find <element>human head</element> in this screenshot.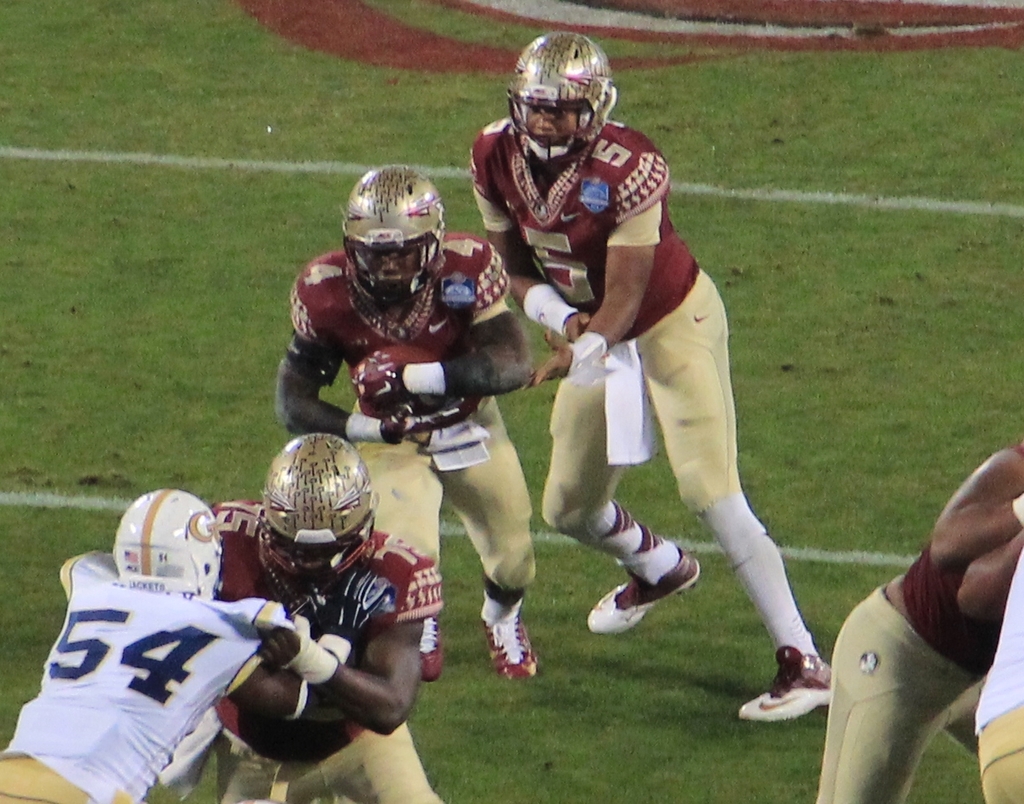
The bounding box for <element>human head</element> is [339,162,443,296].
